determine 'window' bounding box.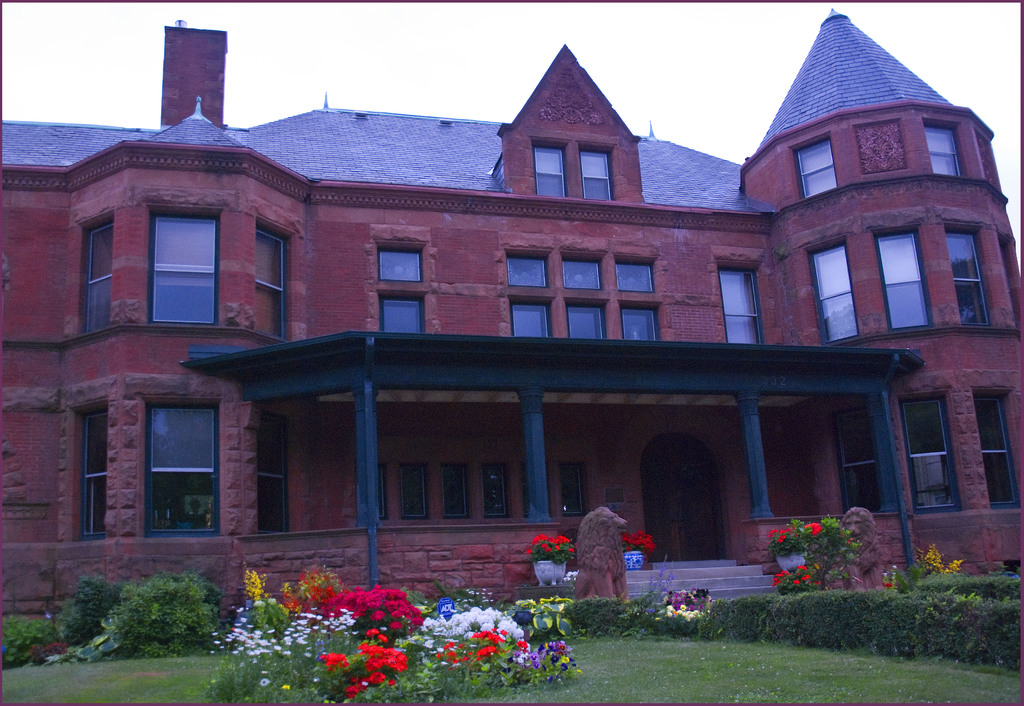
Determined: left=483, top=463, right=508, bottom=520.
